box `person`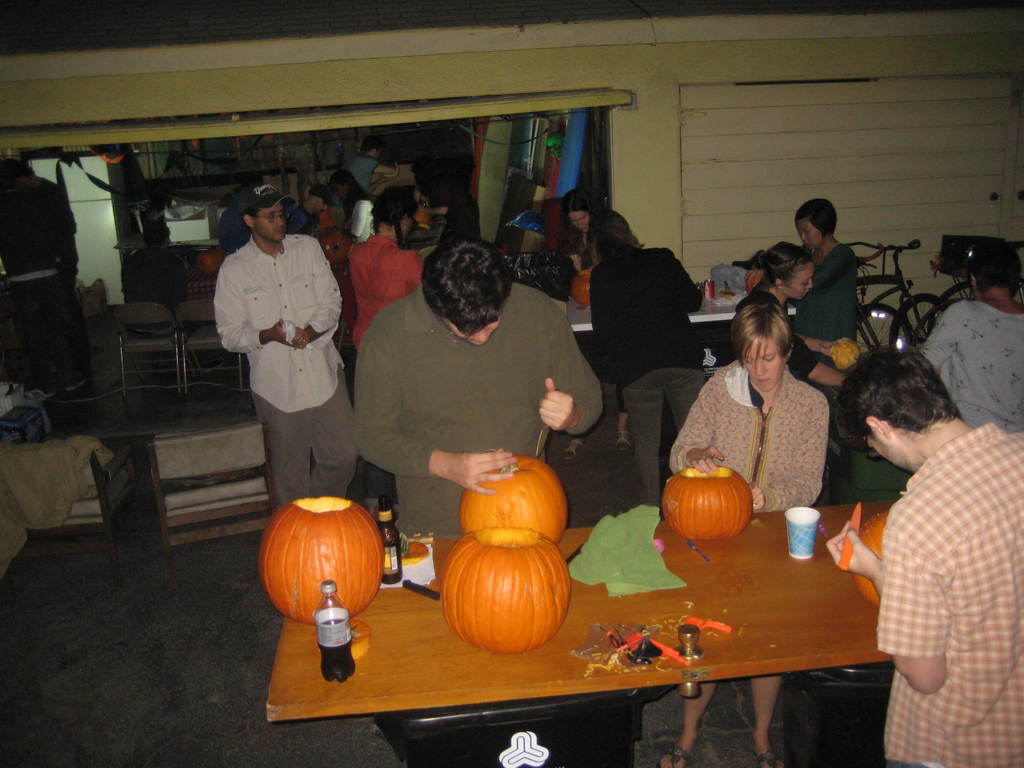
crop(650, 294, 831, 767)
